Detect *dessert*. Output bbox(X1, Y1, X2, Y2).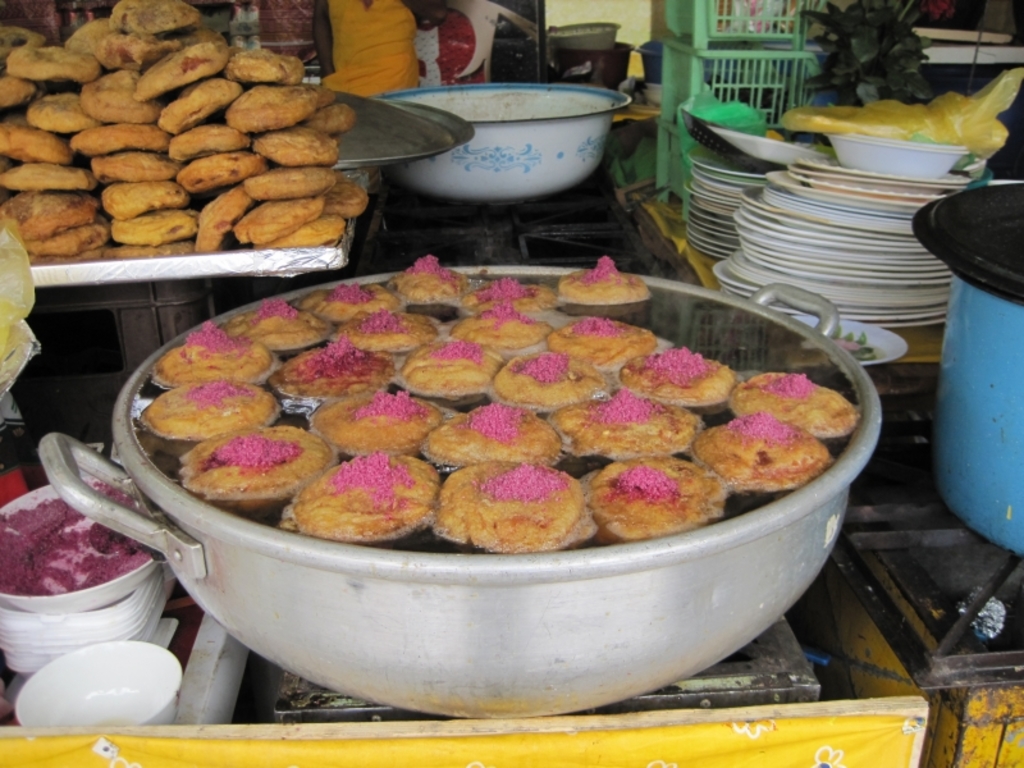
bbox(334, 180, 369, 218).
